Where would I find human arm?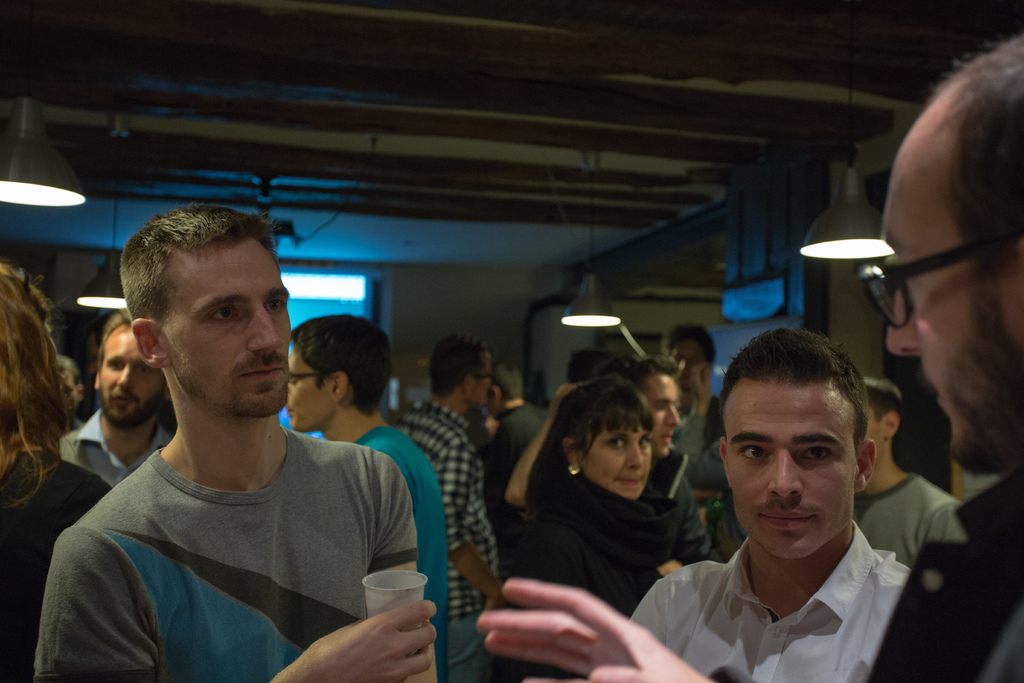
At <region>24, 525, 454, 682</region>.
